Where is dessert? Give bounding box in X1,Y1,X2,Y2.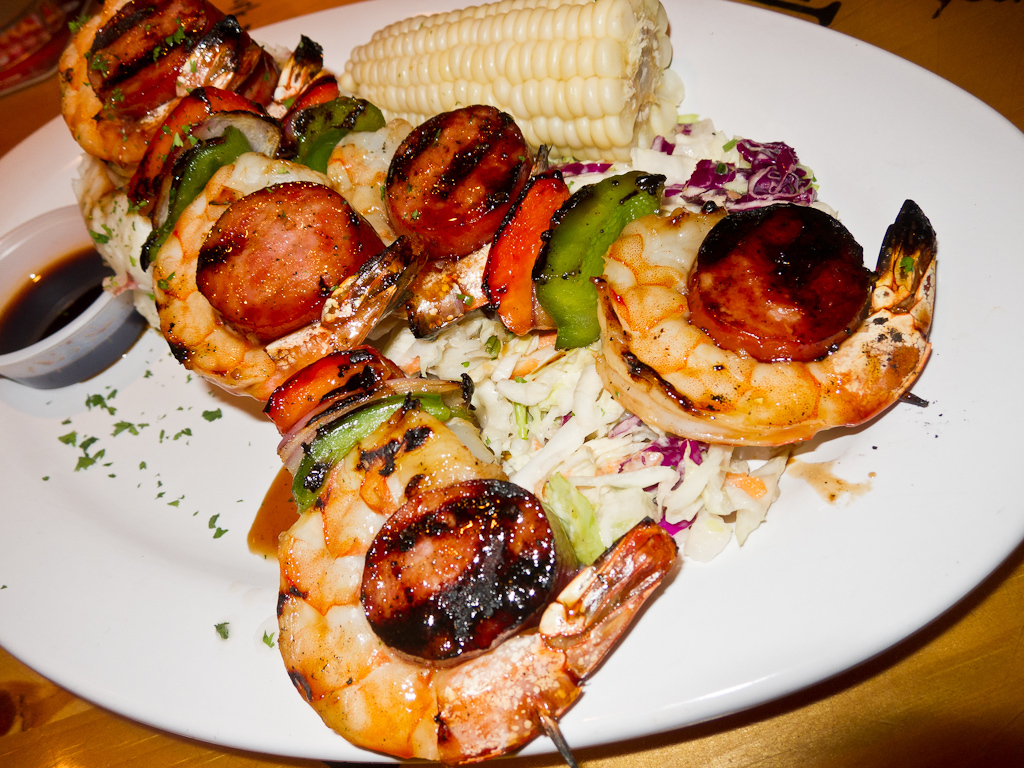
63,0,936,767.
